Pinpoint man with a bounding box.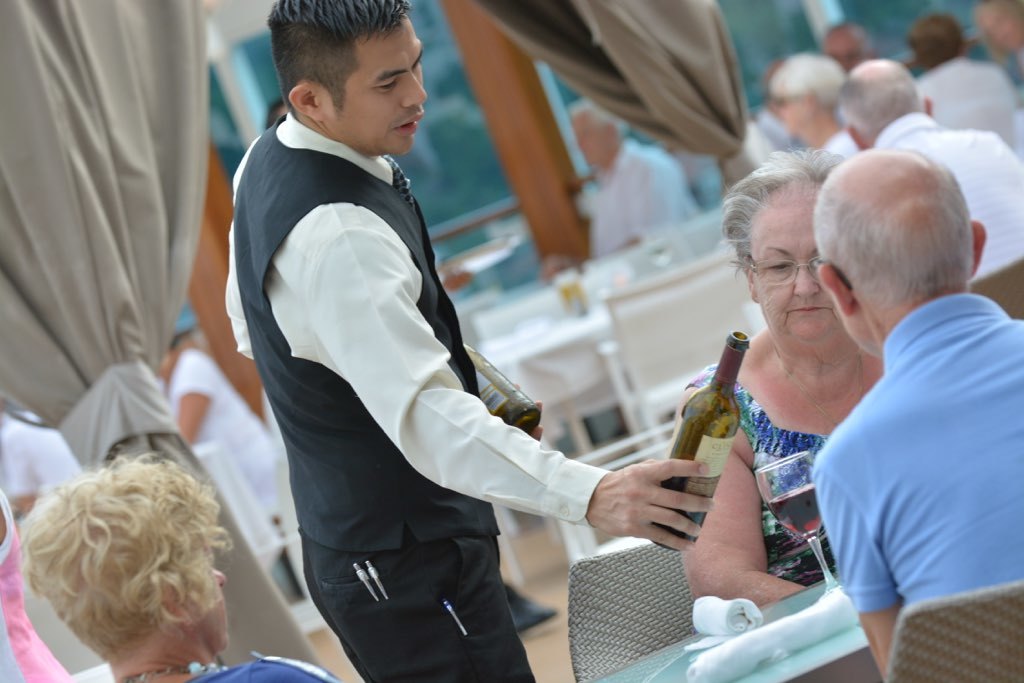
left=771, top=123, right=1017, bottom=664.
